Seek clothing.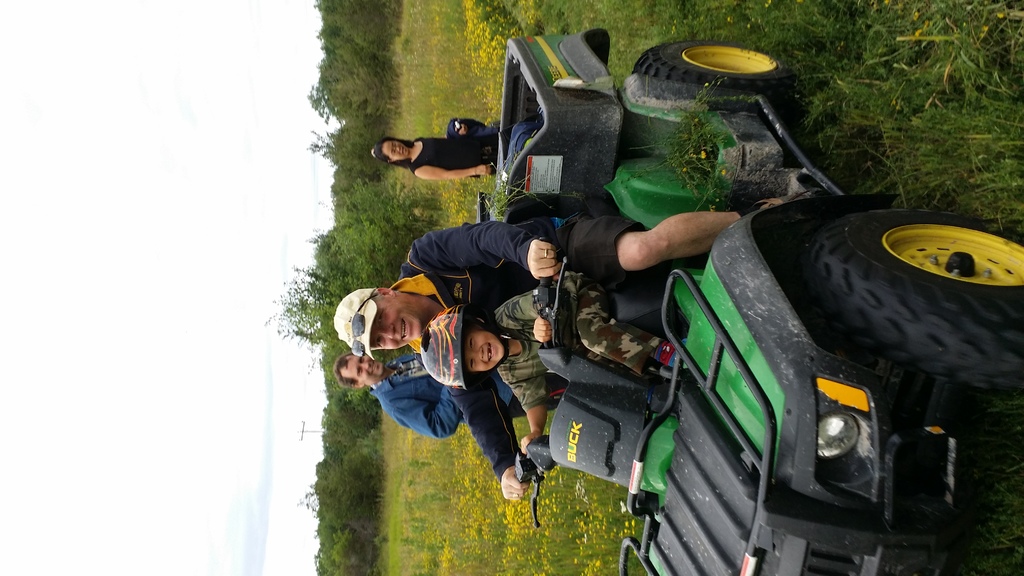
{"x1": 560, "y1": 211, "x2": 645, "y2": 282}.
